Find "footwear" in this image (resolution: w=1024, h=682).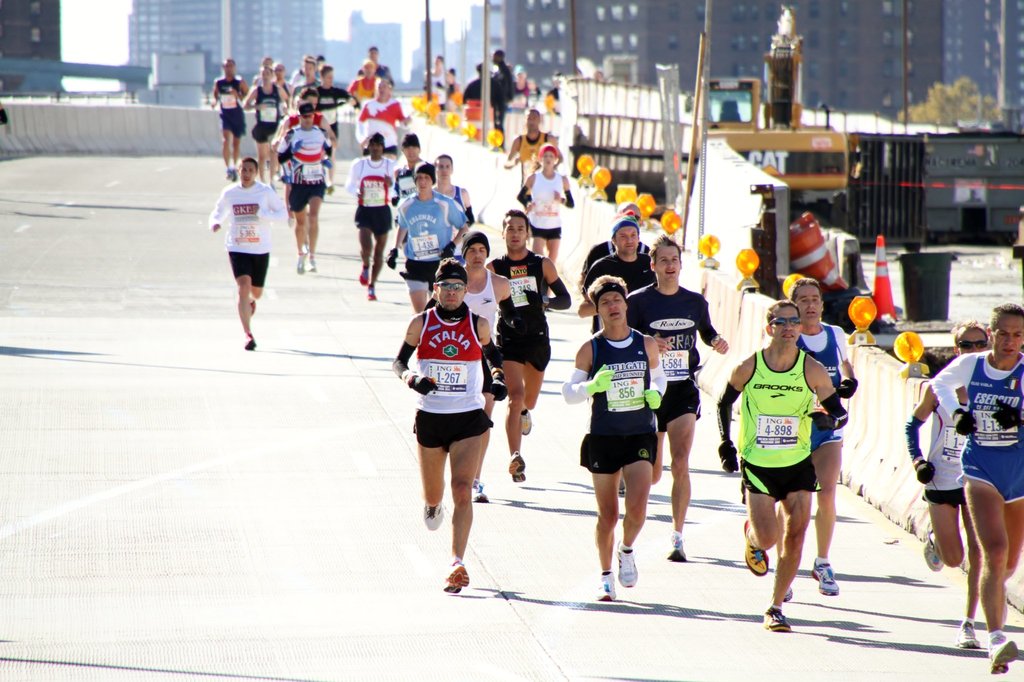
select_region(597, 571, 616, 600).
